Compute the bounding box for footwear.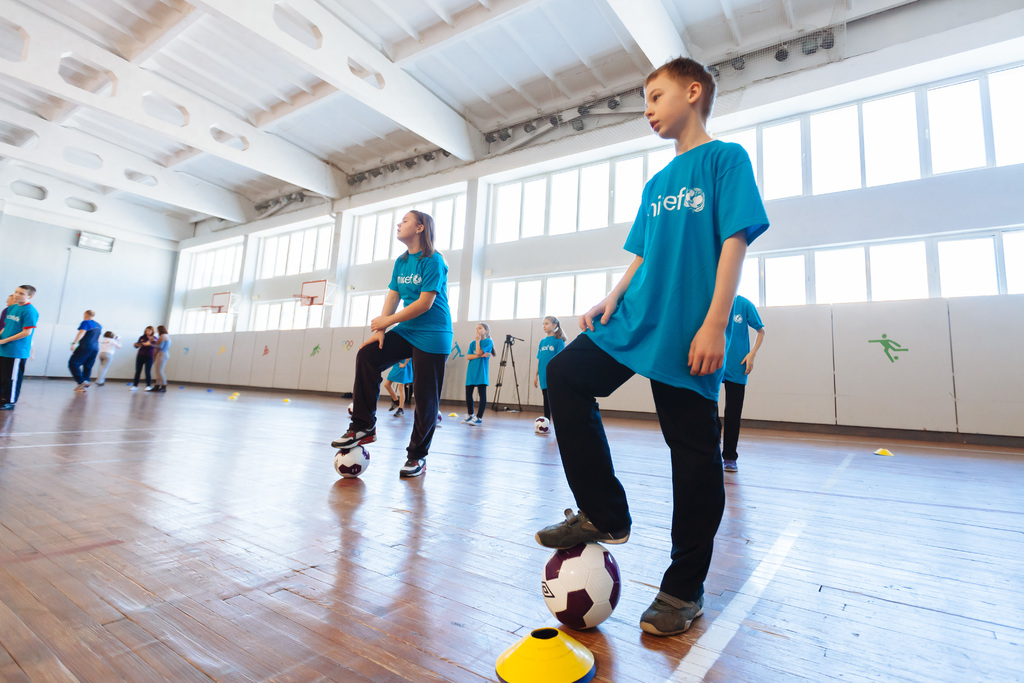
bbox=(473, 413, 484, 425).
